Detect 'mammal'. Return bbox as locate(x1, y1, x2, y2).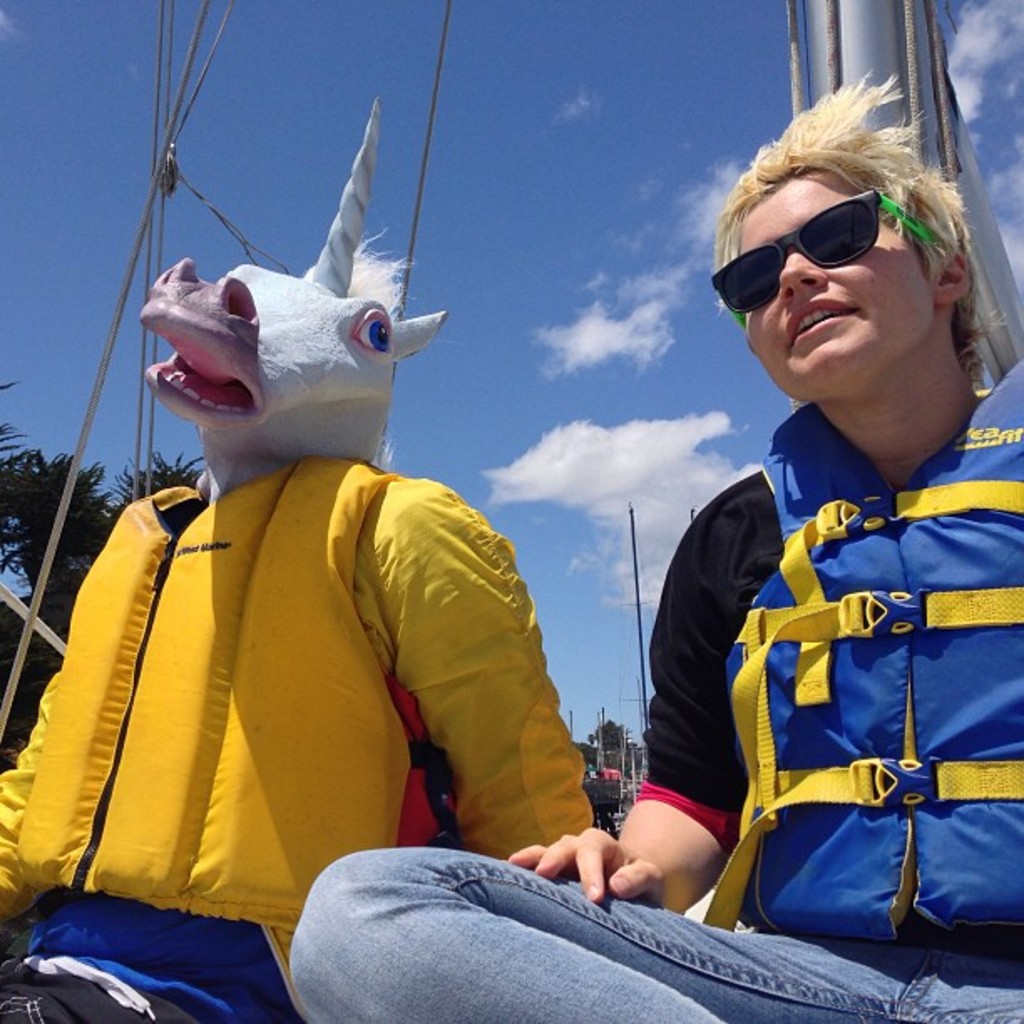
locate(0, 94, 596, 1022).
